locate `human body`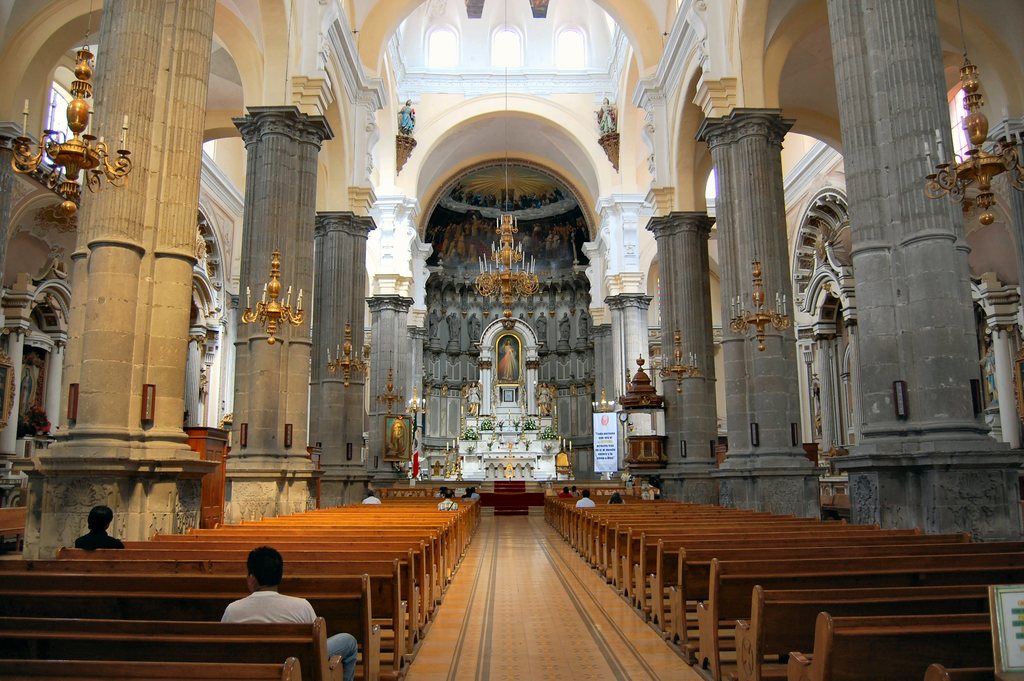
{"left": 218, "top": 546, "right": 358, "bottom": 680}
